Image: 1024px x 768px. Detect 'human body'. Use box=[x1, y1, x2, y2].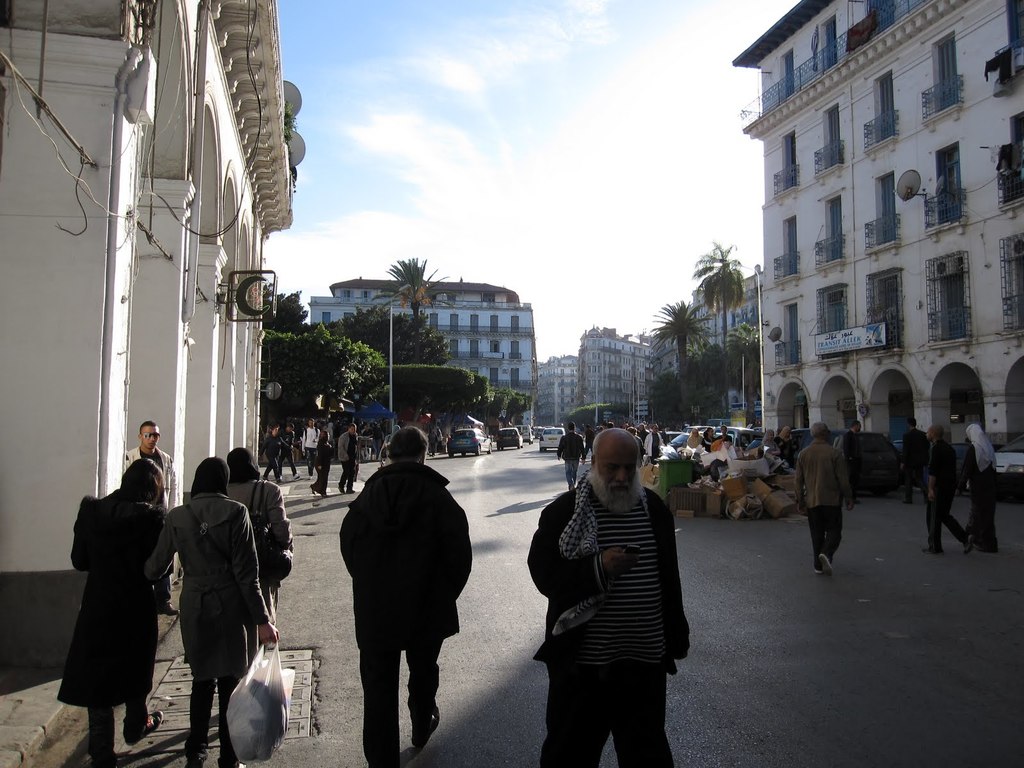
box=[903, 429, 928, 506].
